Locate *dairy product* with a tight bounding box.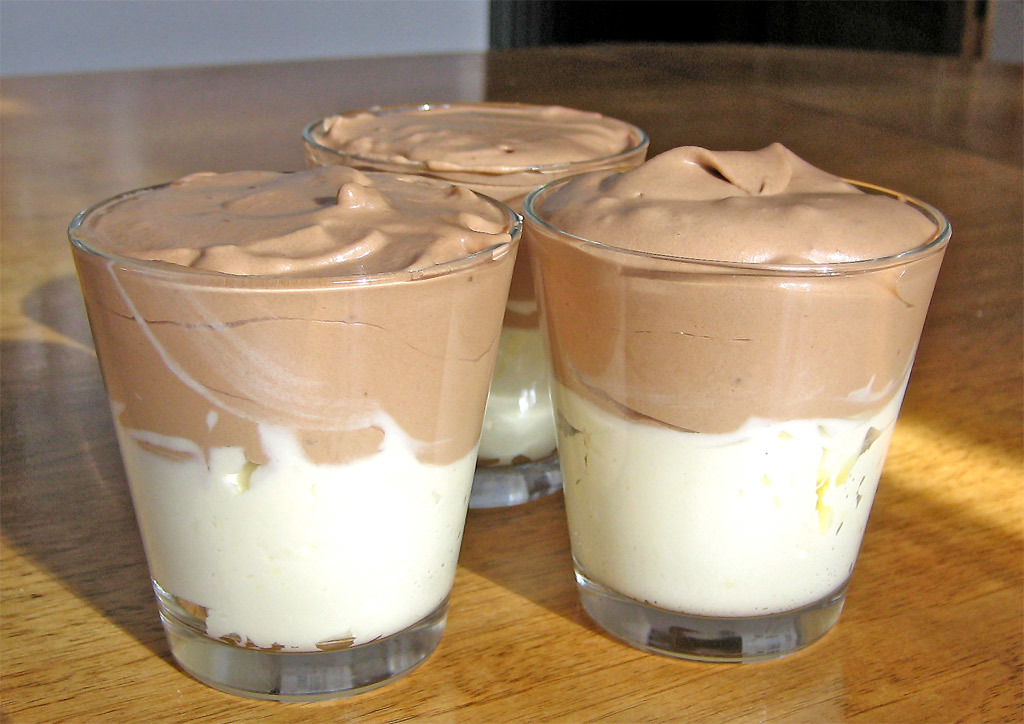
<bbox>525, 140, 945, 615</bbox>.
